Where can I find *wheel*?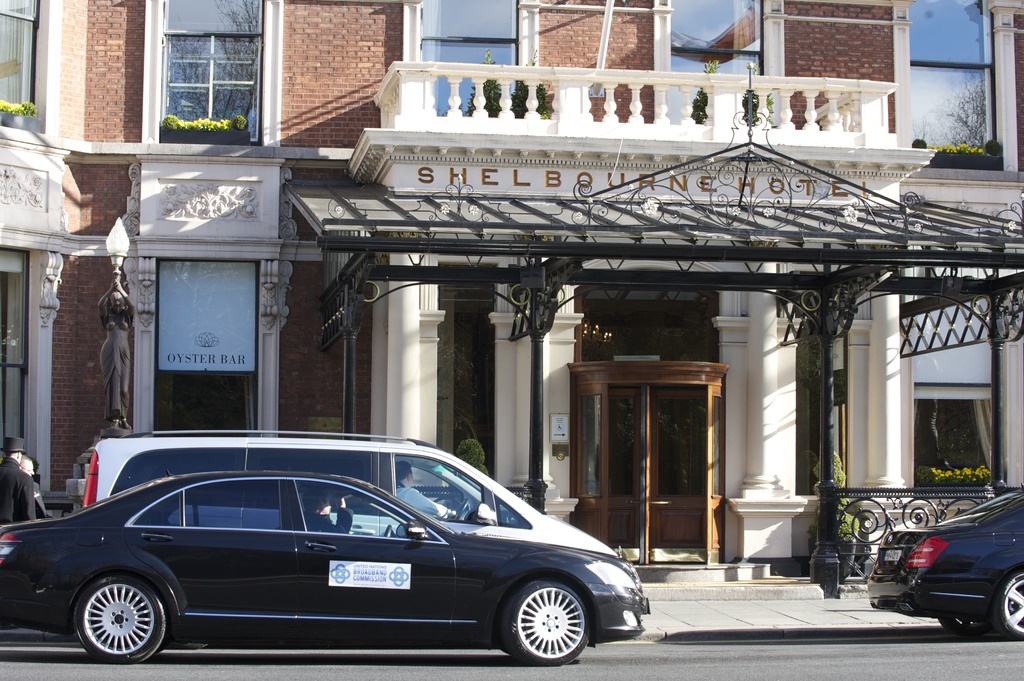
You can find it at left=59, top=579, right=161, bottom=659.
